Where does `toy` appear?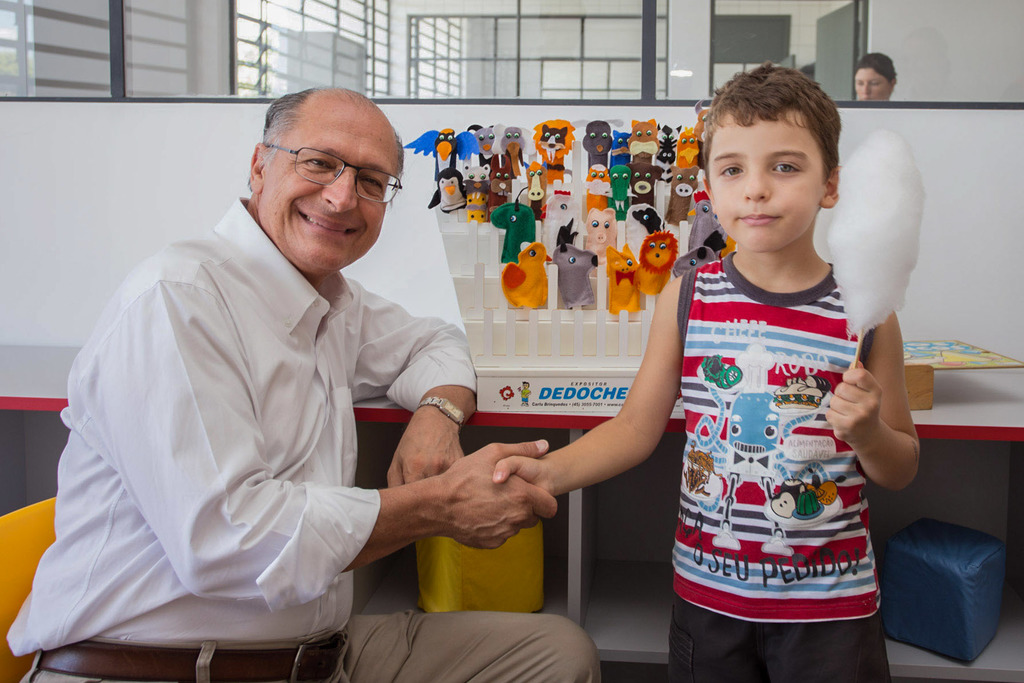
Appears at {"x1": 561, "y1": 227, "x2": 602, "y2": 300}.
